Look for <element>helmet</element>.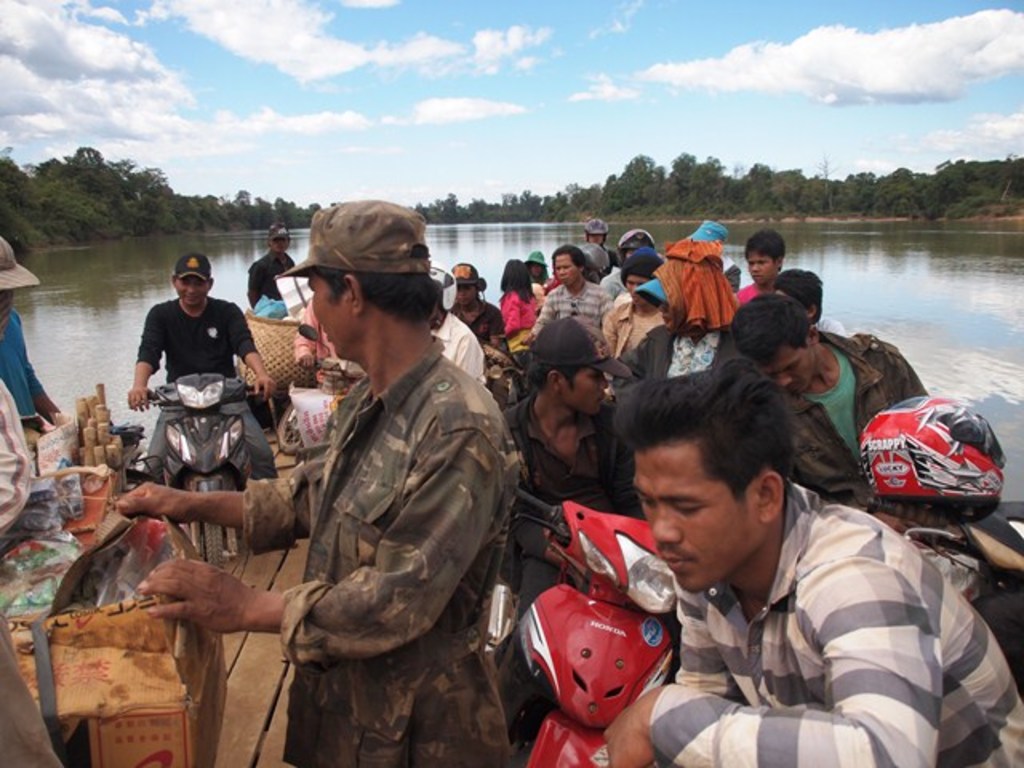
Found: (left=854, top=408, right=1006, bottom=538).
